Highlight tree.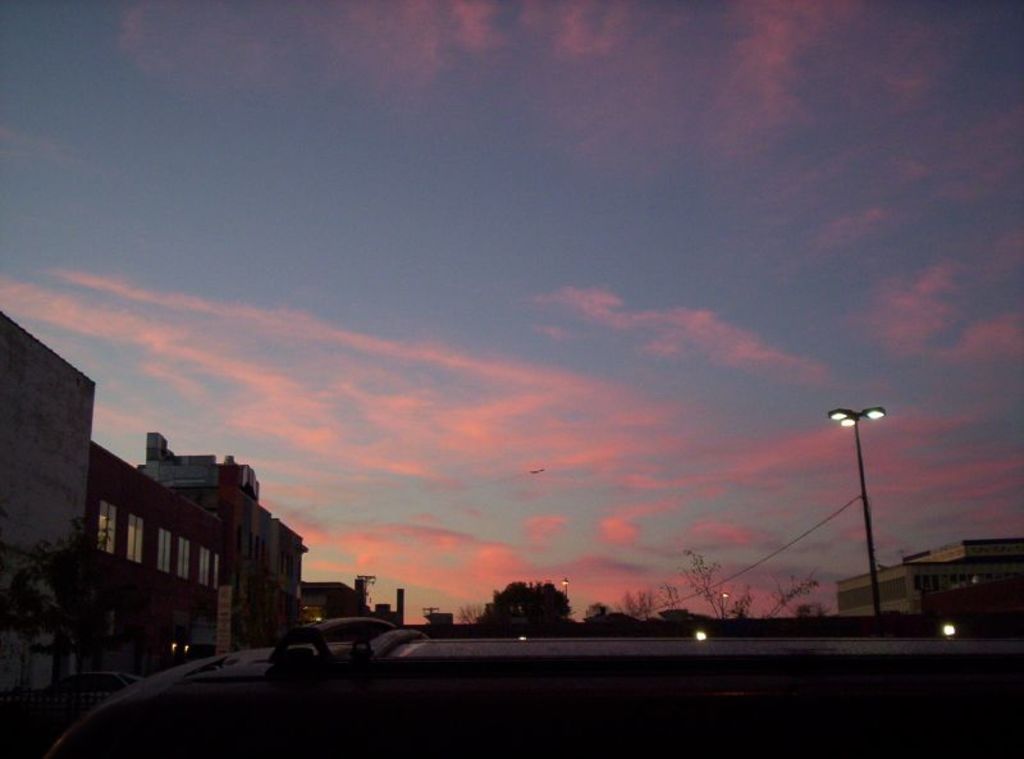
Highlighted region: 626, 590, 650, 636.
